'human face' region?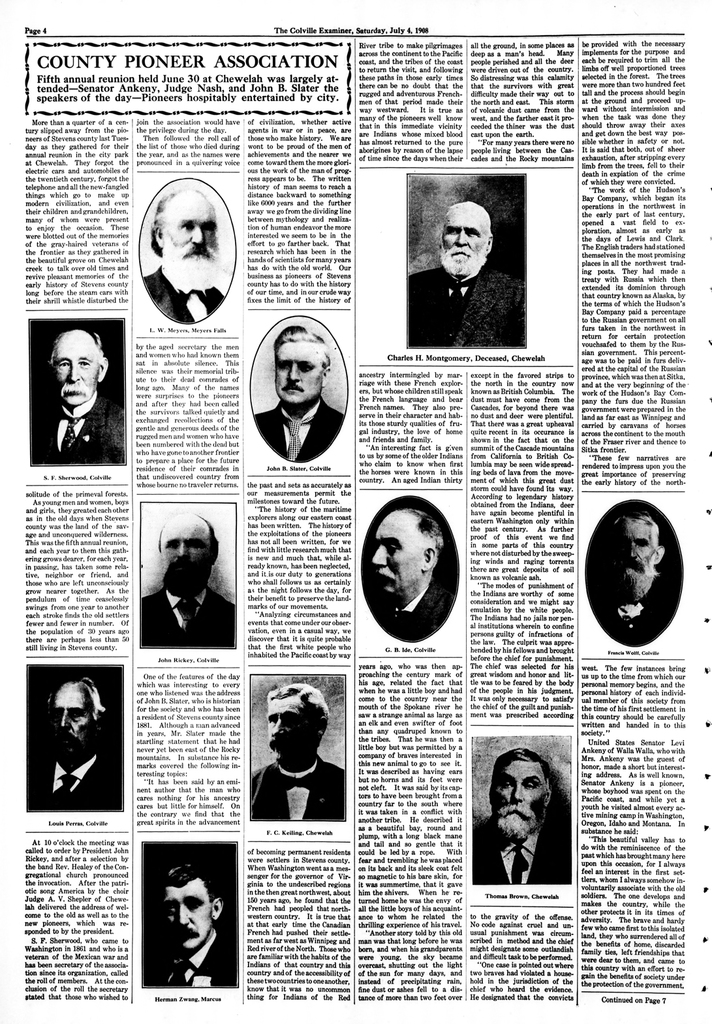
Rect(442, 208, 488, 267)
